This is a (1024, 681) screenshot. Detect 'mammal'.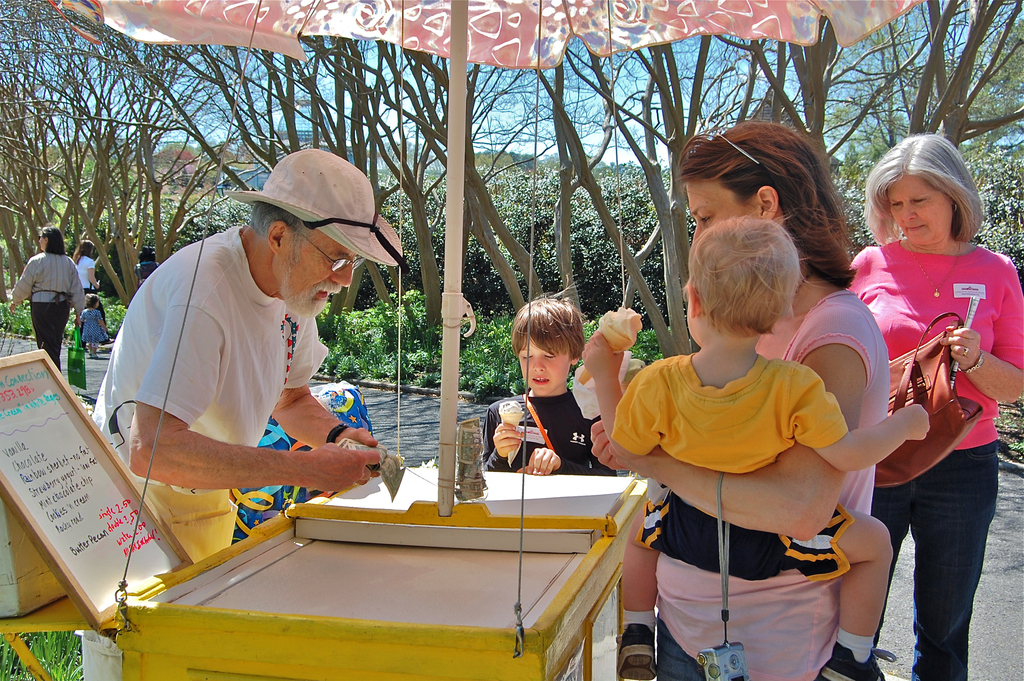
box(846, 133, 1023, 680).
